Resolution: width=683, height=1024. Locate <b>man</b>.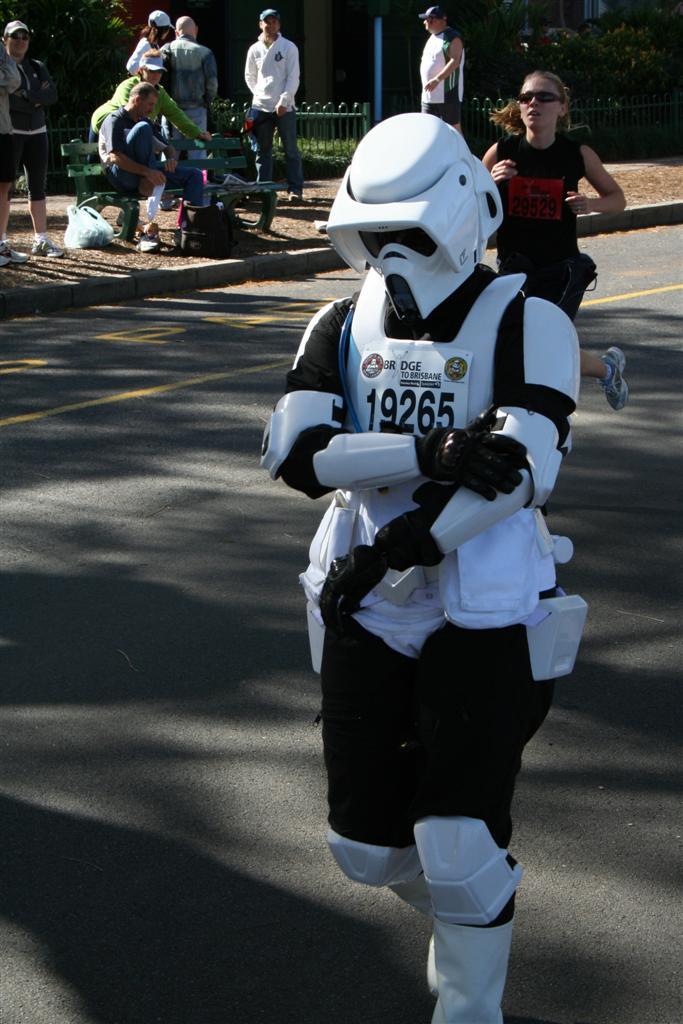
<box>143,10,222,187</box>.
